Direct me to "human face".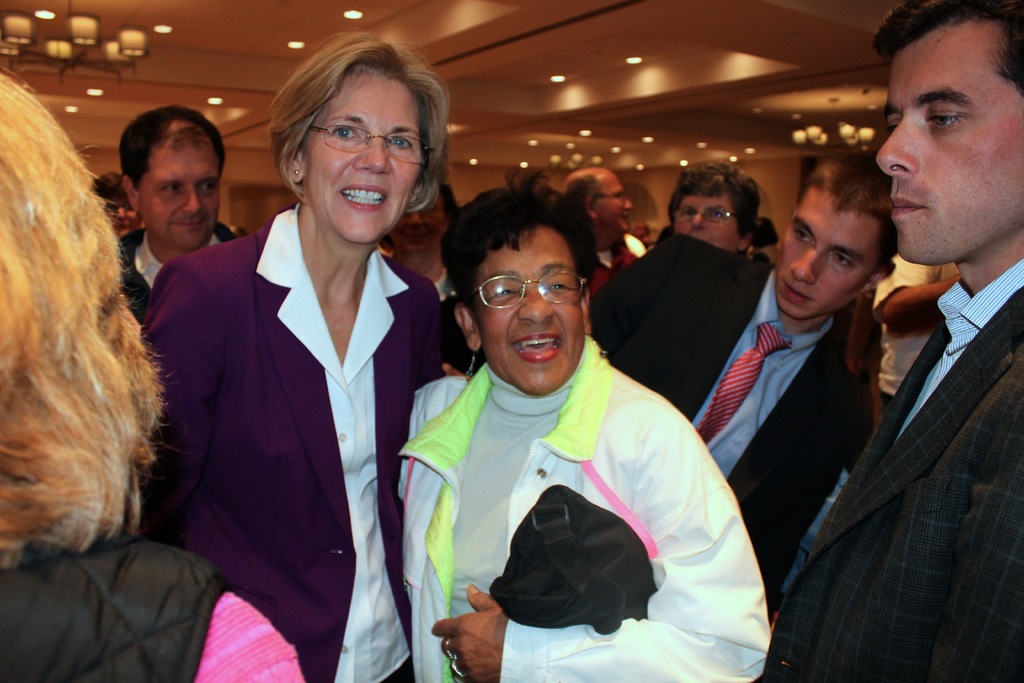
Direction: crop(139, 145, 220, 252).
